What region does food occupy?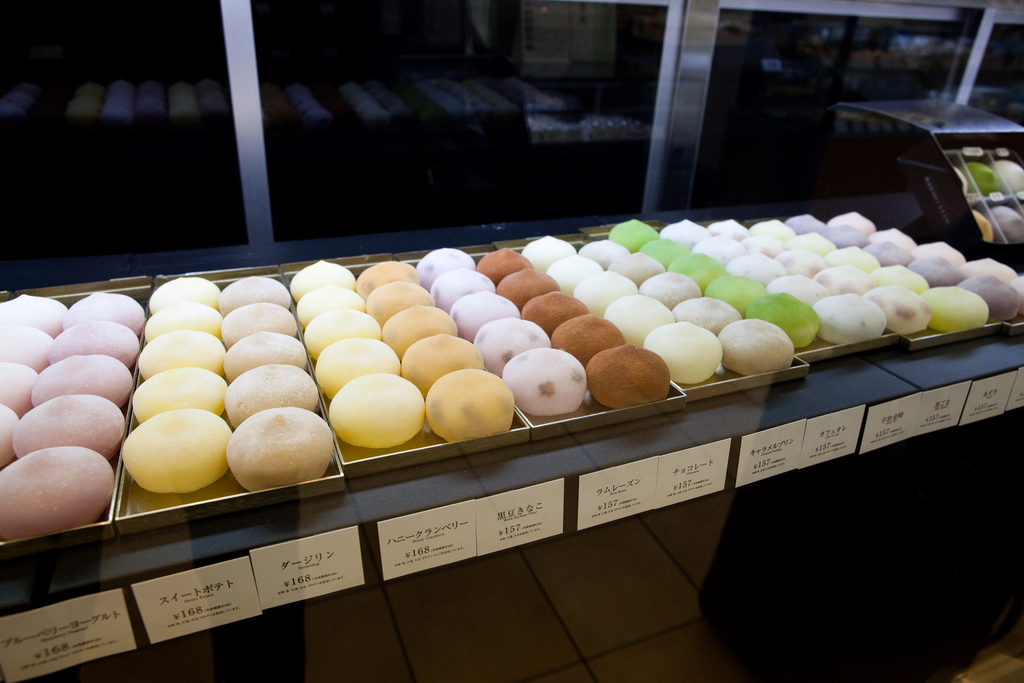
224, 359, 320, 432.
